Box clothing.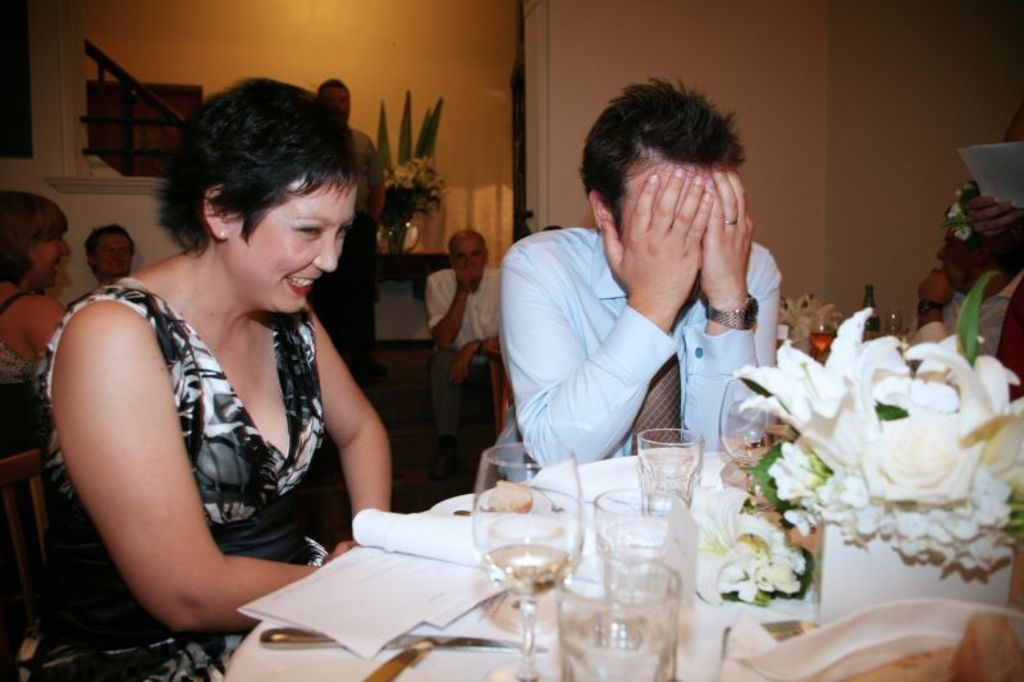
BBox(434, 264, 507, 363).
